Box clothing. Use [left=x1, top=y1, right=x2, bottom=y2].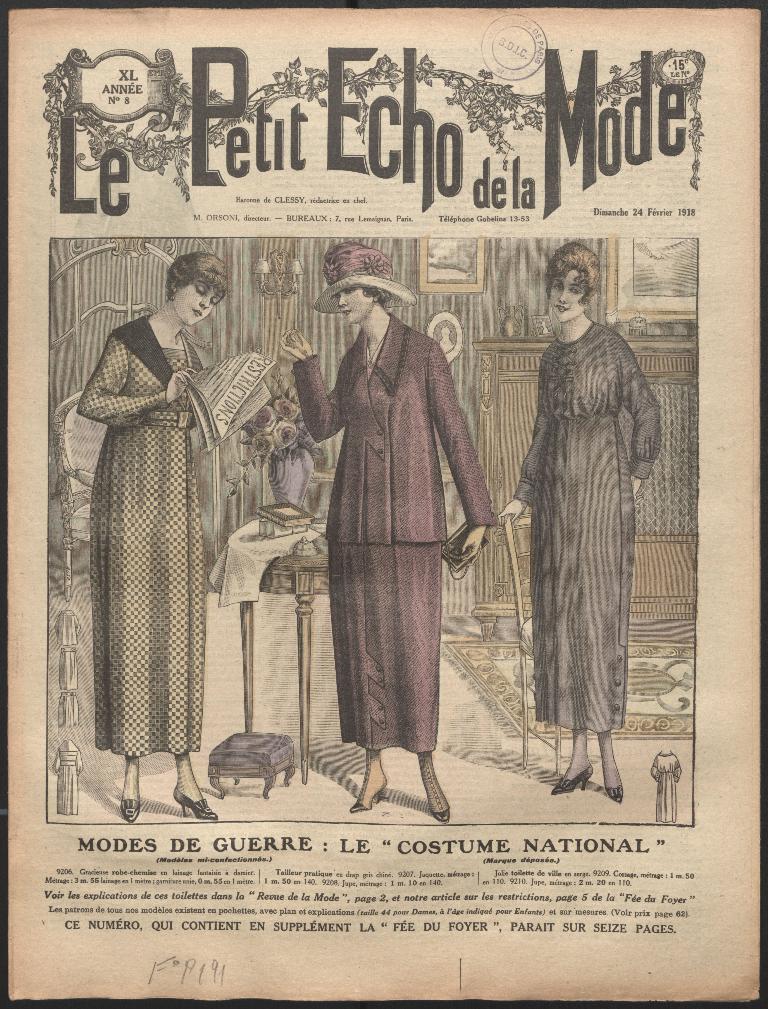
[left=512, top=318, right=662, bottom=733].
